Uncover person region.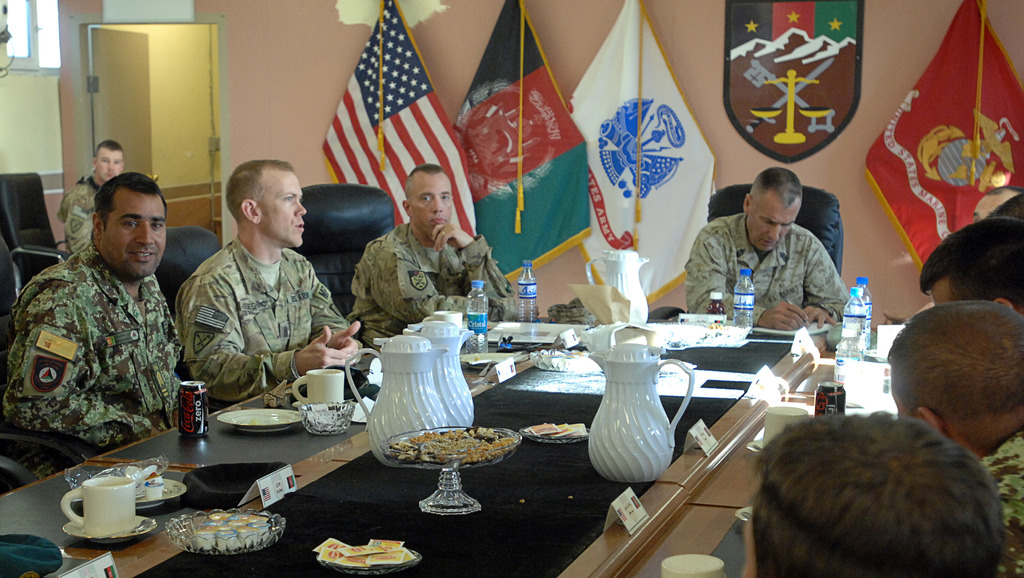
Uncovered: (57,137,122,256).
